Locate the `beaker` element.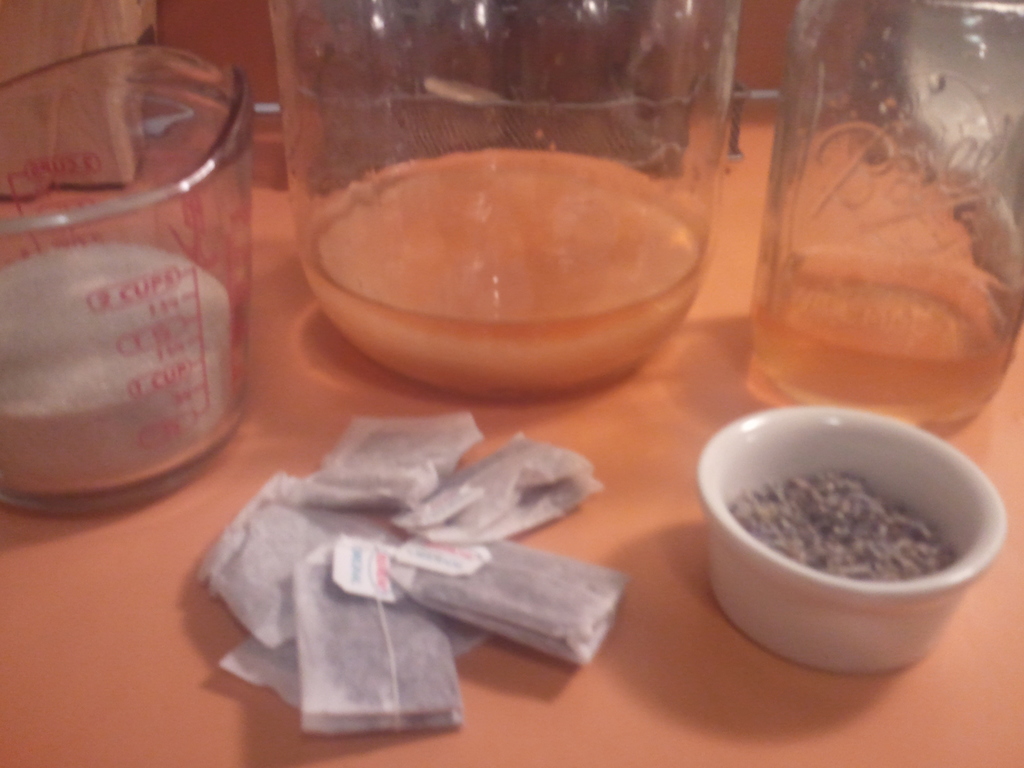
Element bbox: [left=267, top=0, right=741, bottom=402].
